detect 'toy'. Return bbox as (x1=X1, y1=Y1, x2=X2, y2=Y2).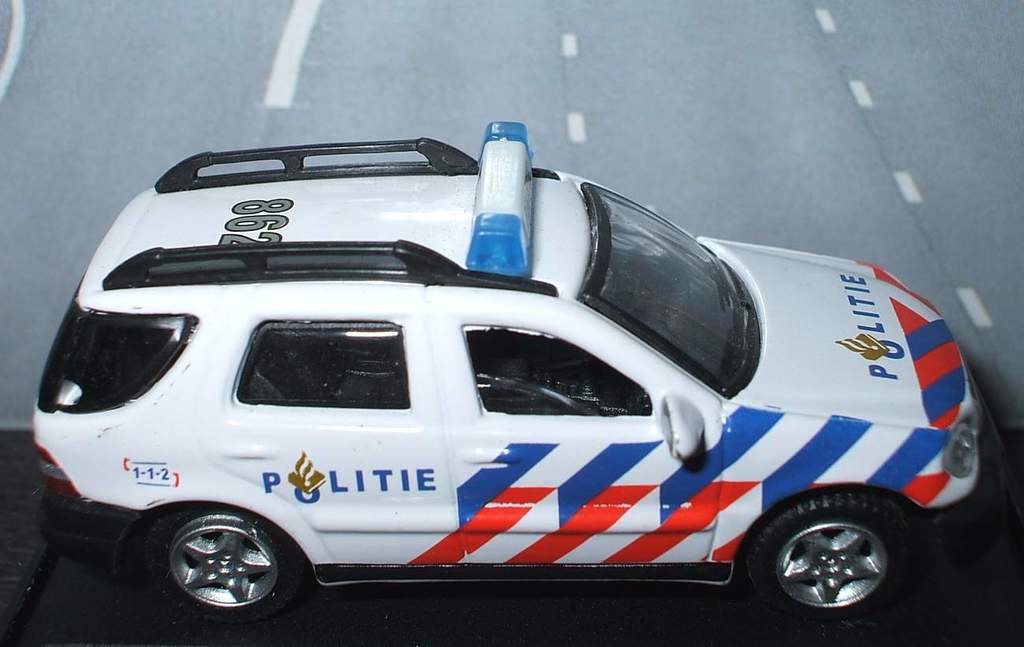
(x1=33, y1=117, x2=1018, y2=641).
